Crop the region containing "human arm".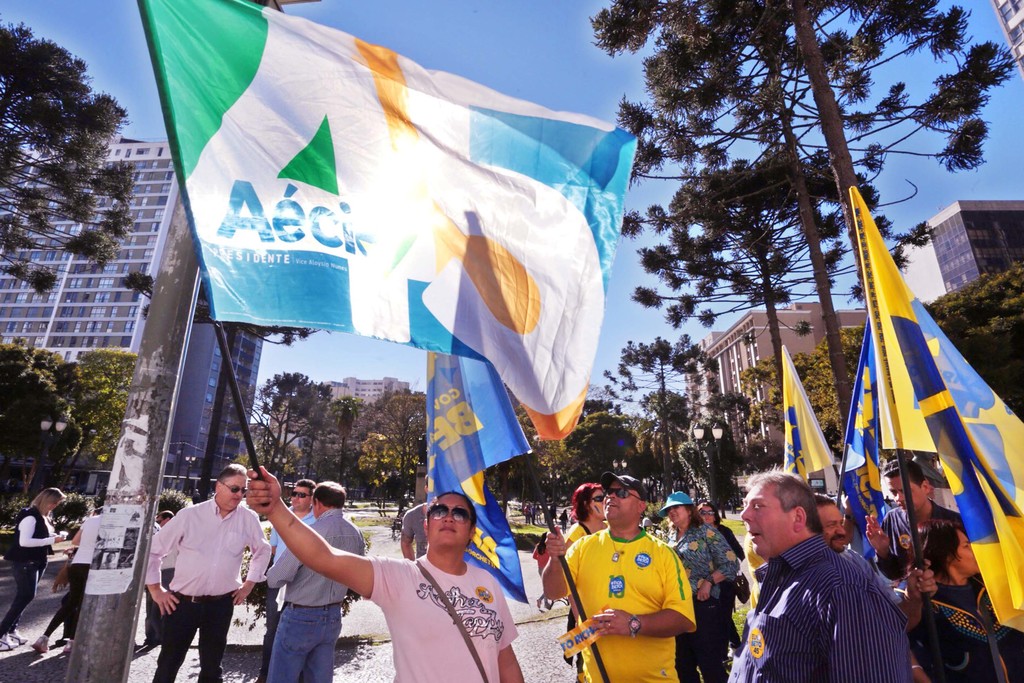
Crop region: crop(495, 582, 525, 682).
